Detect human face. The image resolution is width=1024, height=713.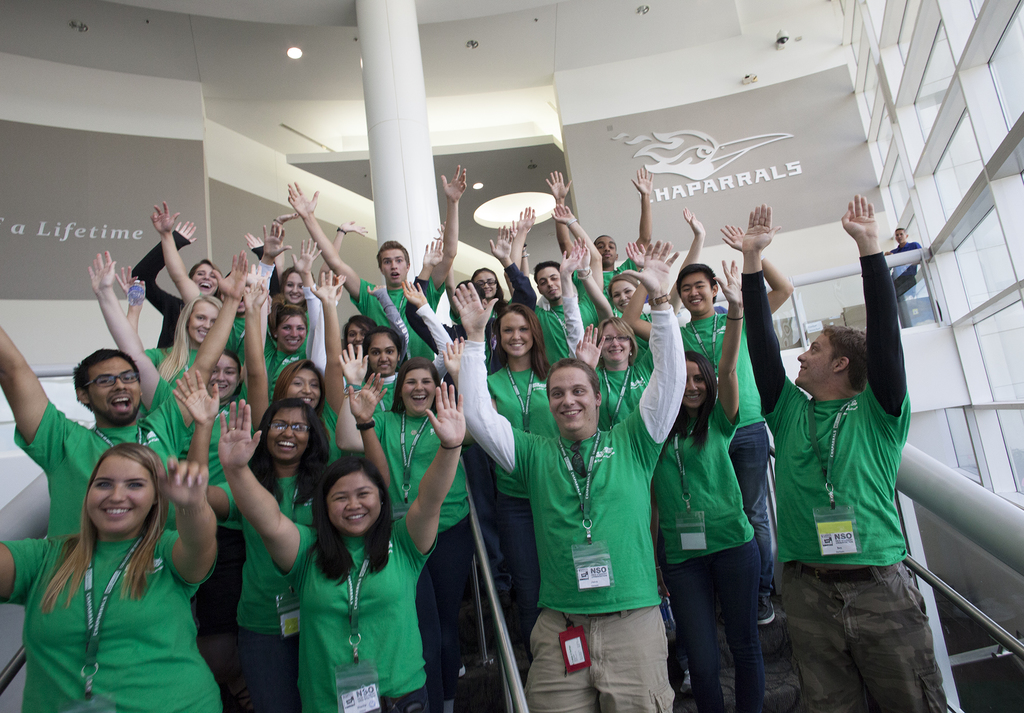
l=612, t=278, r=636, b=311.
